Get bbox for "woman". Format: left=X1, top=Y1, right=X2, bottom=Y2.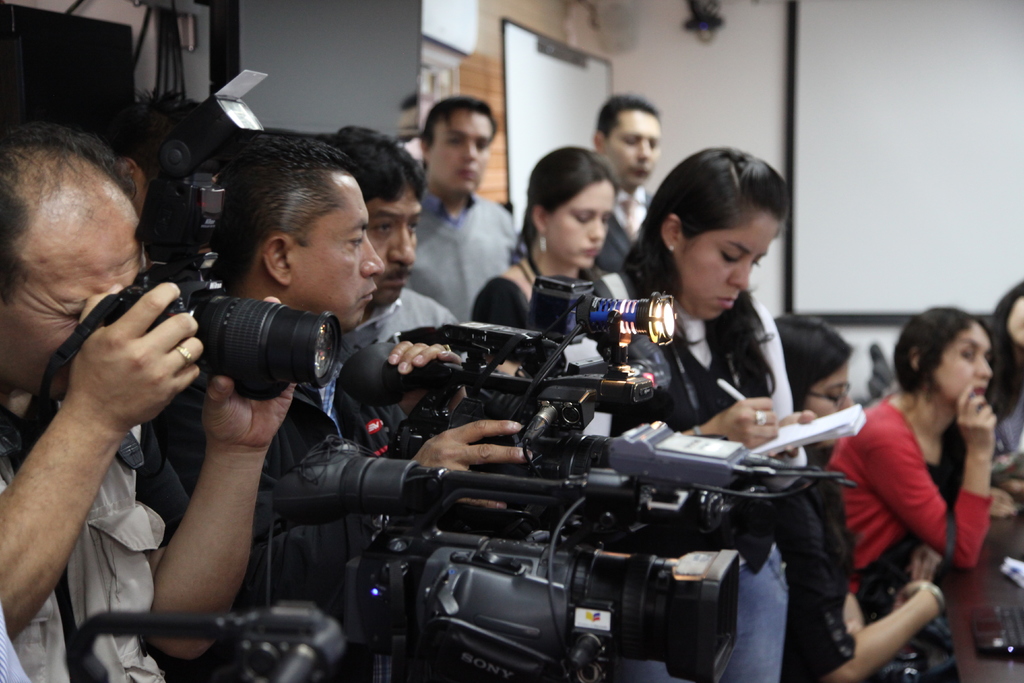
left=893, top=291, right=1018, bottom=631.
